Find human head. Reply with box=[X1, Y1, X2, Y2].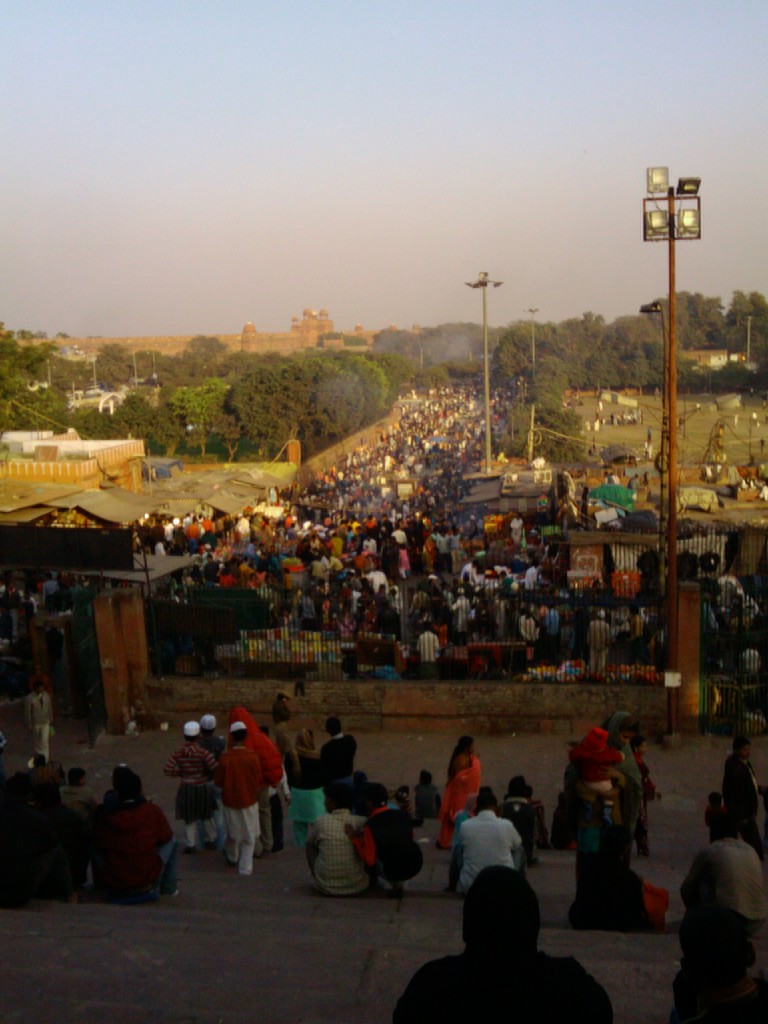
box=[466, 796, 478, 813].
